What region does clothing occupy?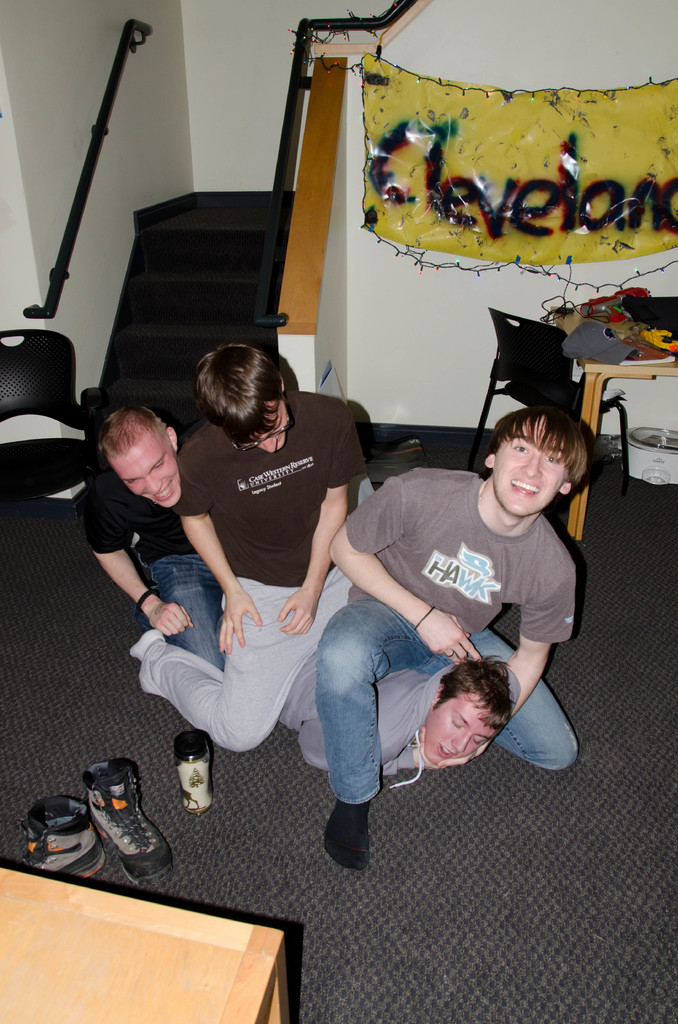
Rect(83, 468, 227, 669).
